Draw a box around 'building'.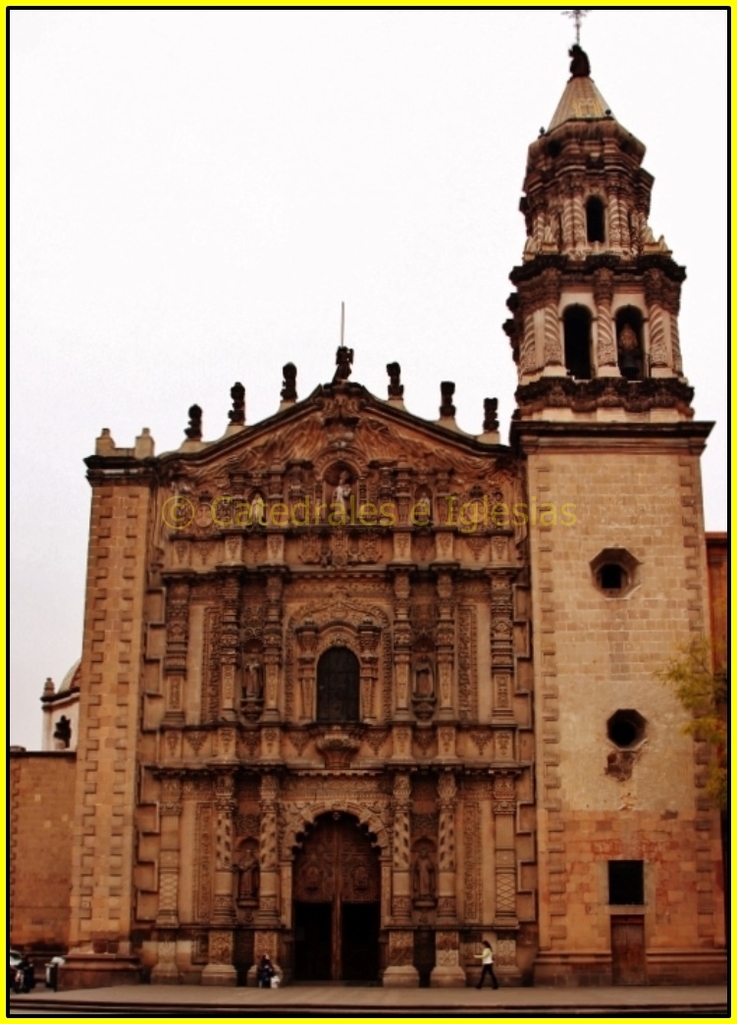
0/0/736/1023.
